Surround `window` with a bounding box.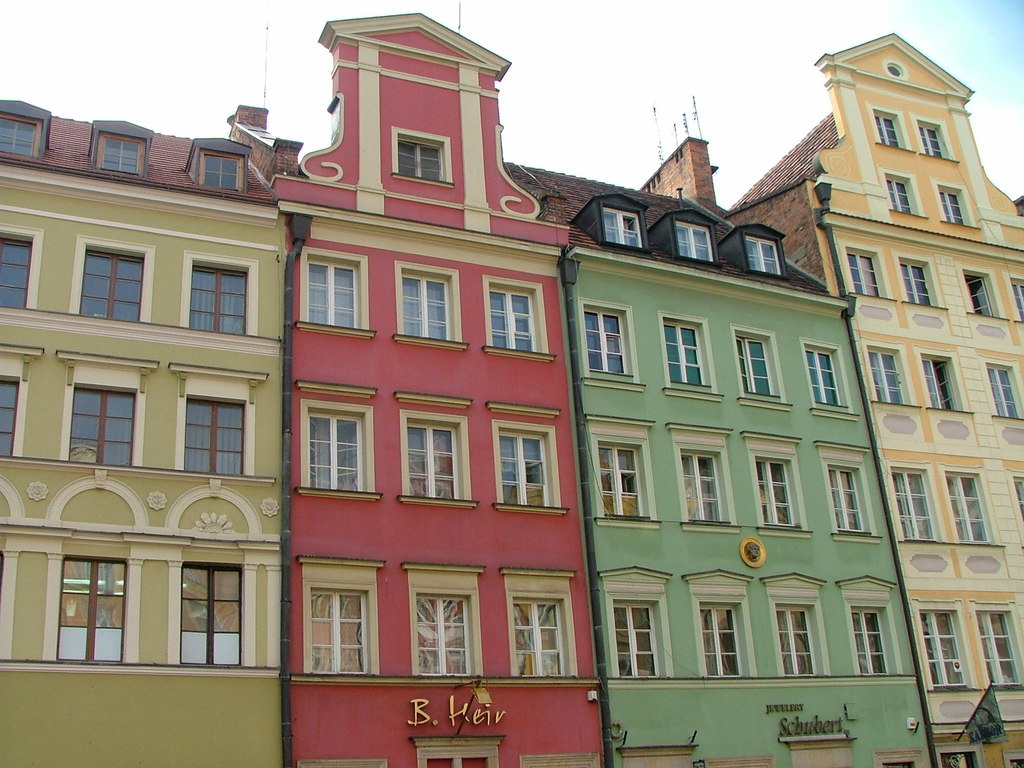
871 102 908 147.
